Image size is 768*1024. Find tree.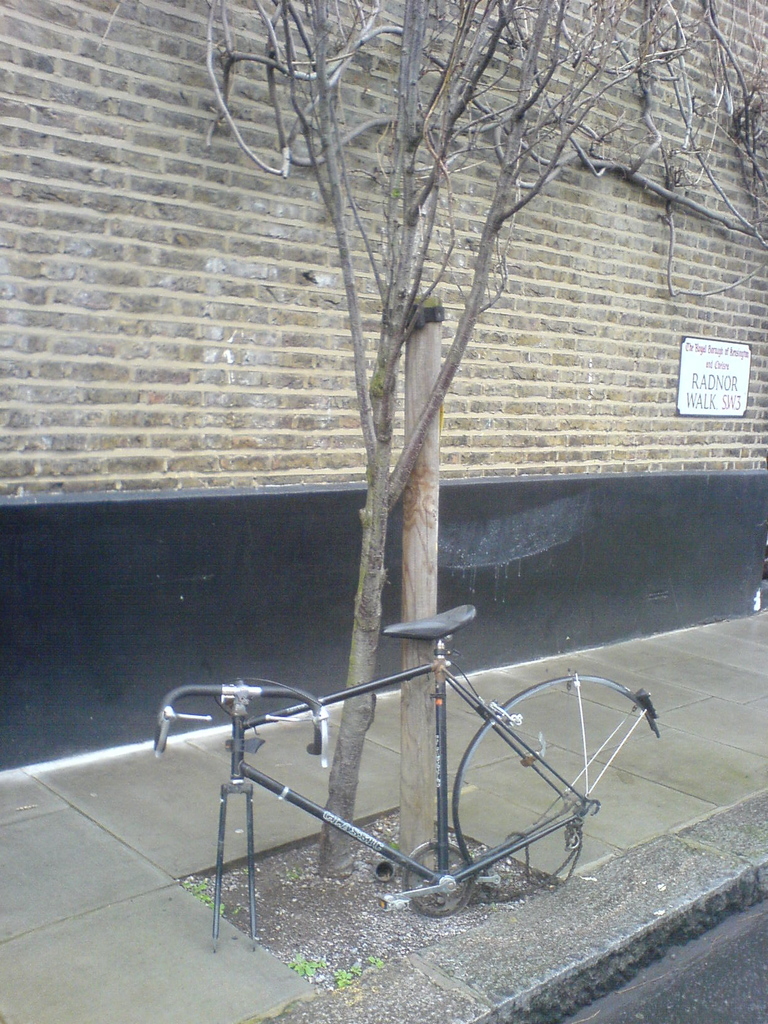
bbox(10, 3, 757, 874).
